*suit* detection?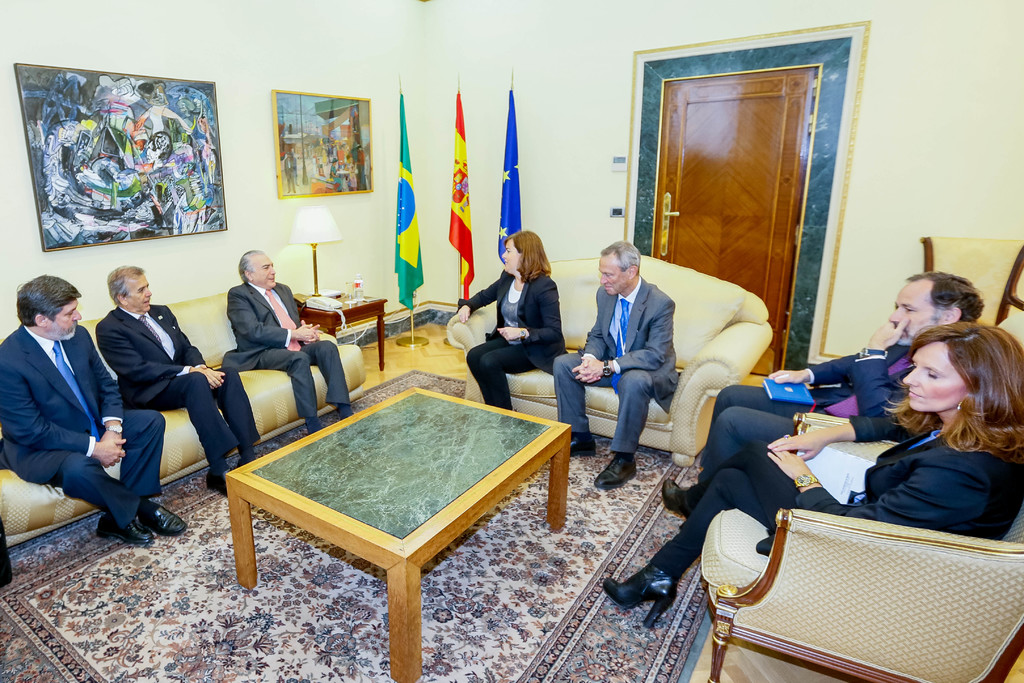
pyautogui.locateOnScreen(463, 269, 571, 373)
